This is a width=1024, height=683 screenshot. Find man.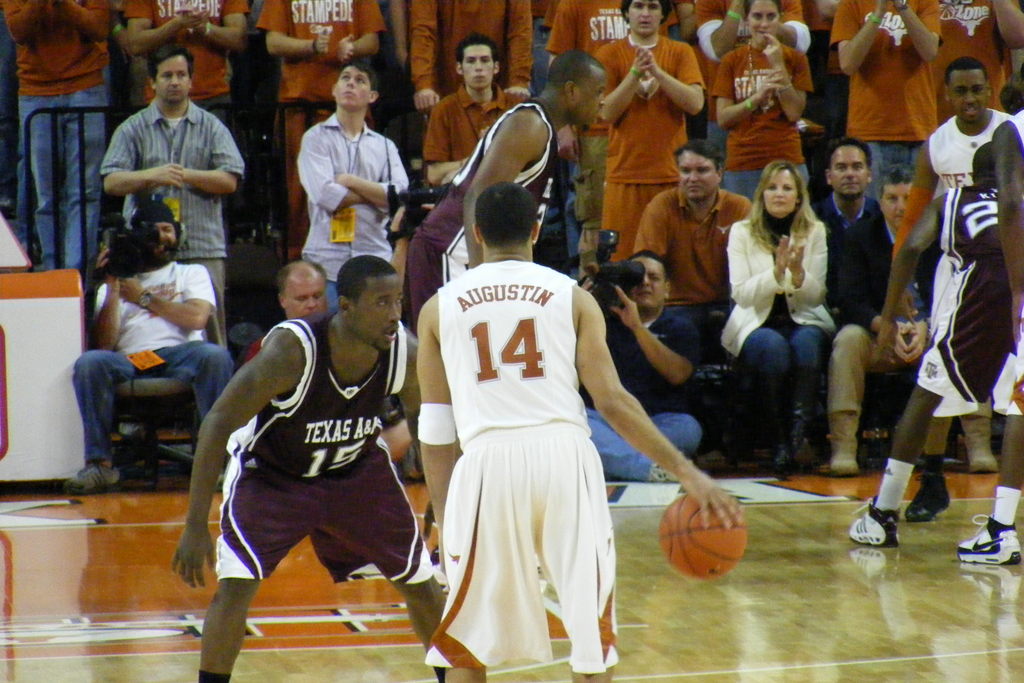
Bounding box: bbox(876, 53, 1015, 523).
